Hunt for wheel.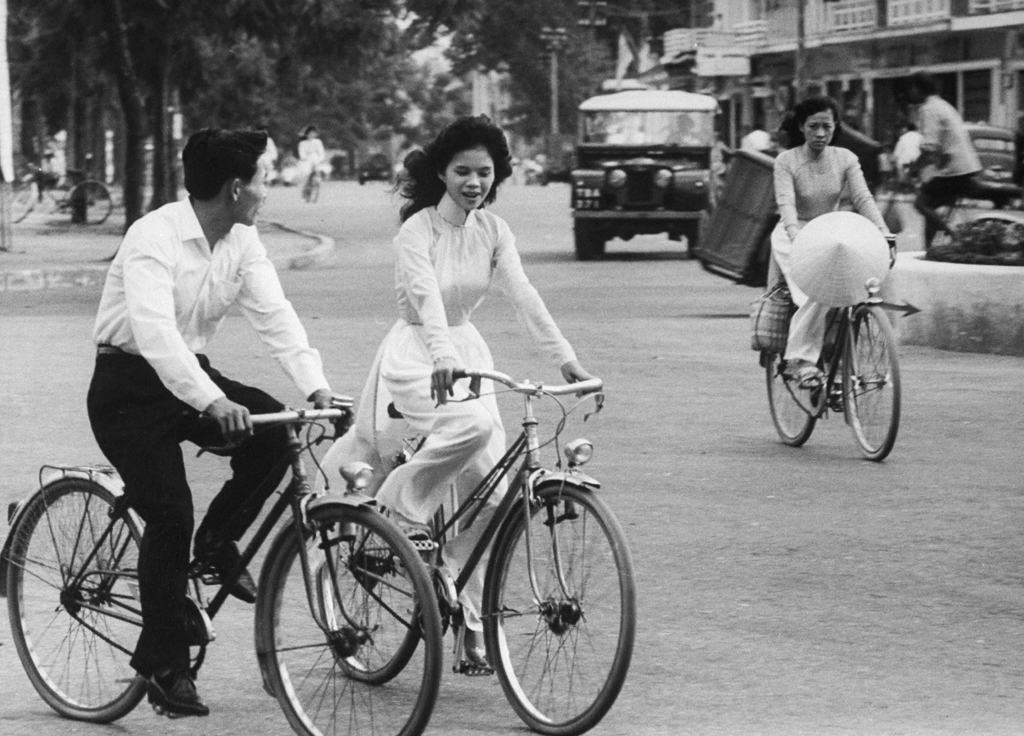
Hunted down at 490, 482, 636, 735.
